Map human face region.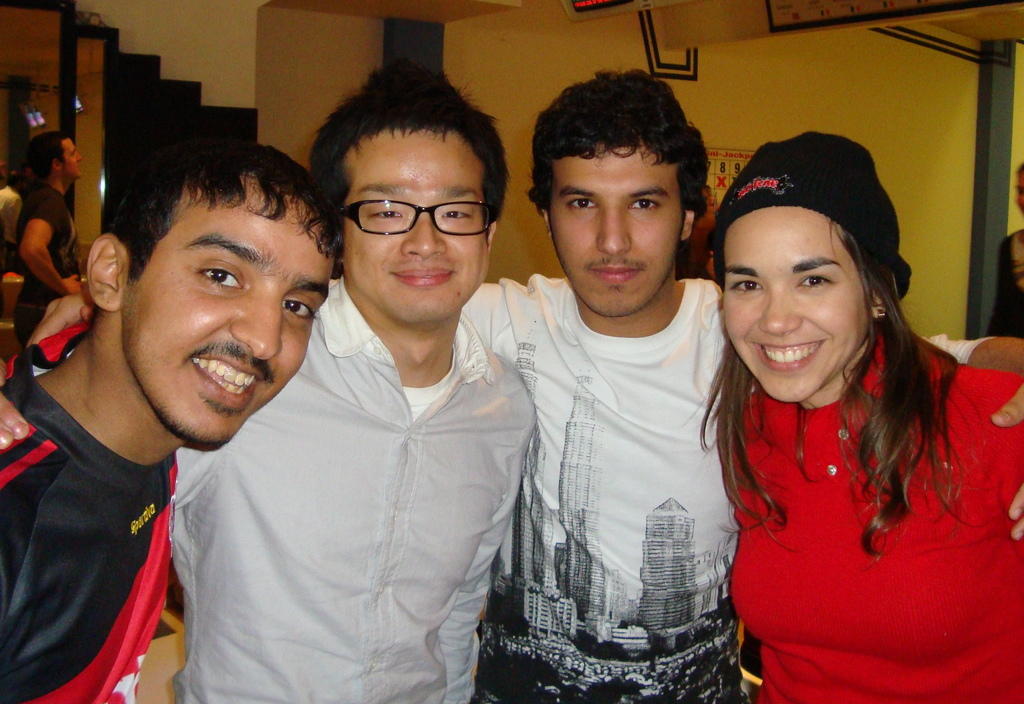
Mapped to crop(116, 165, 339, 448).
